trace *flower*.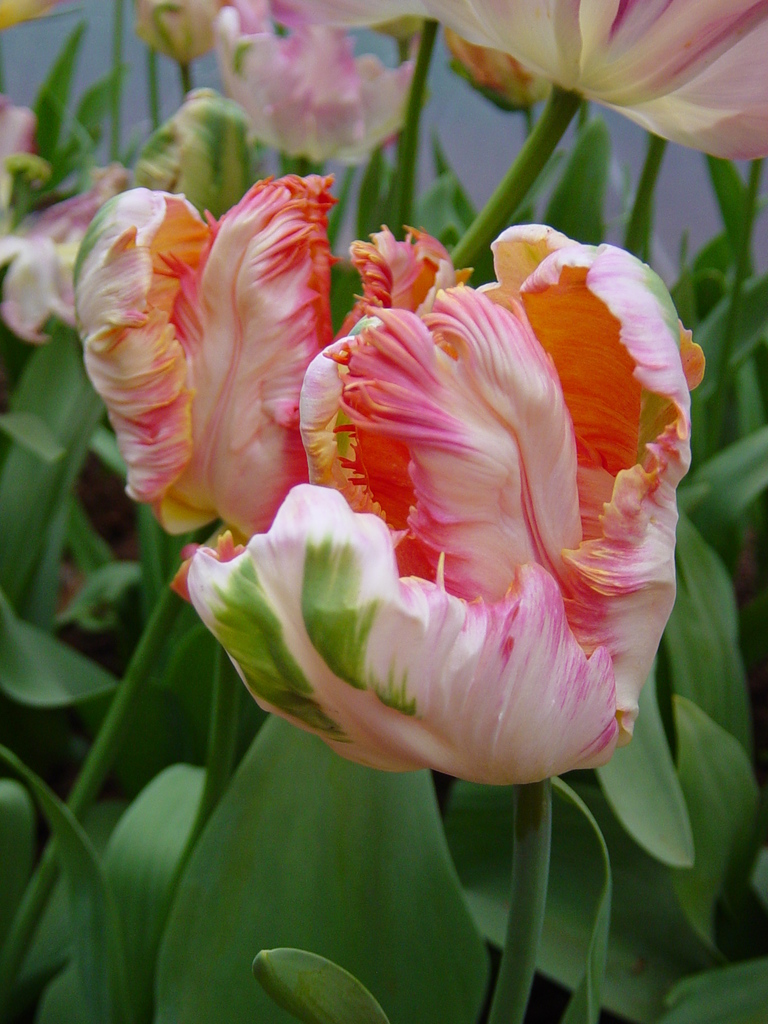
Traced to locate(0, 104, 176, 340).
